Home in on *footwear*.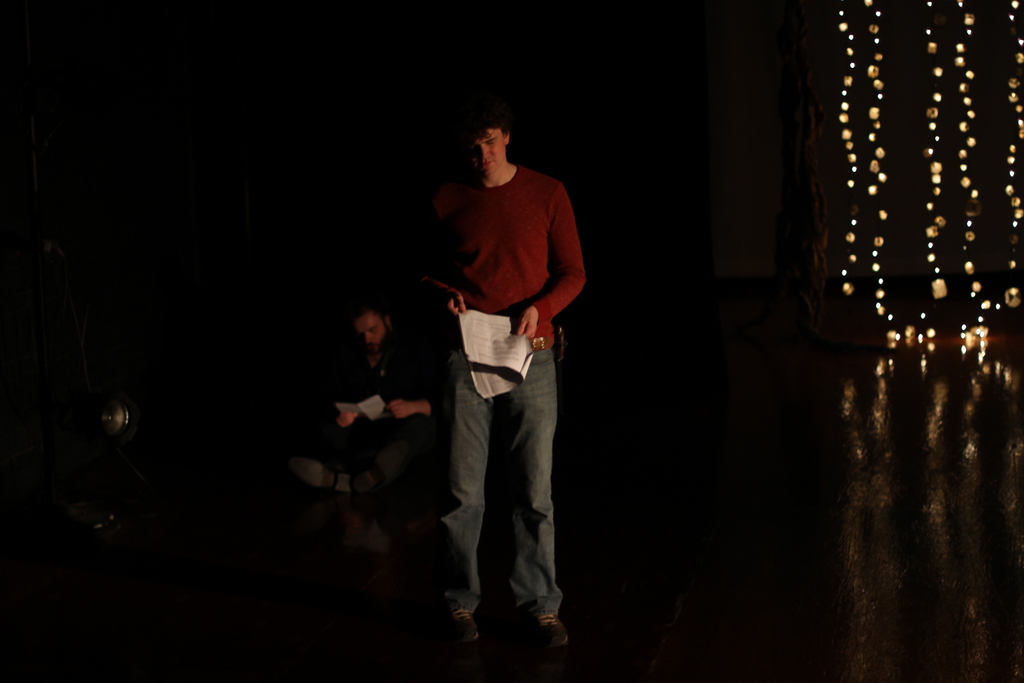
Homed in at region(354, 440, 413, 495).
